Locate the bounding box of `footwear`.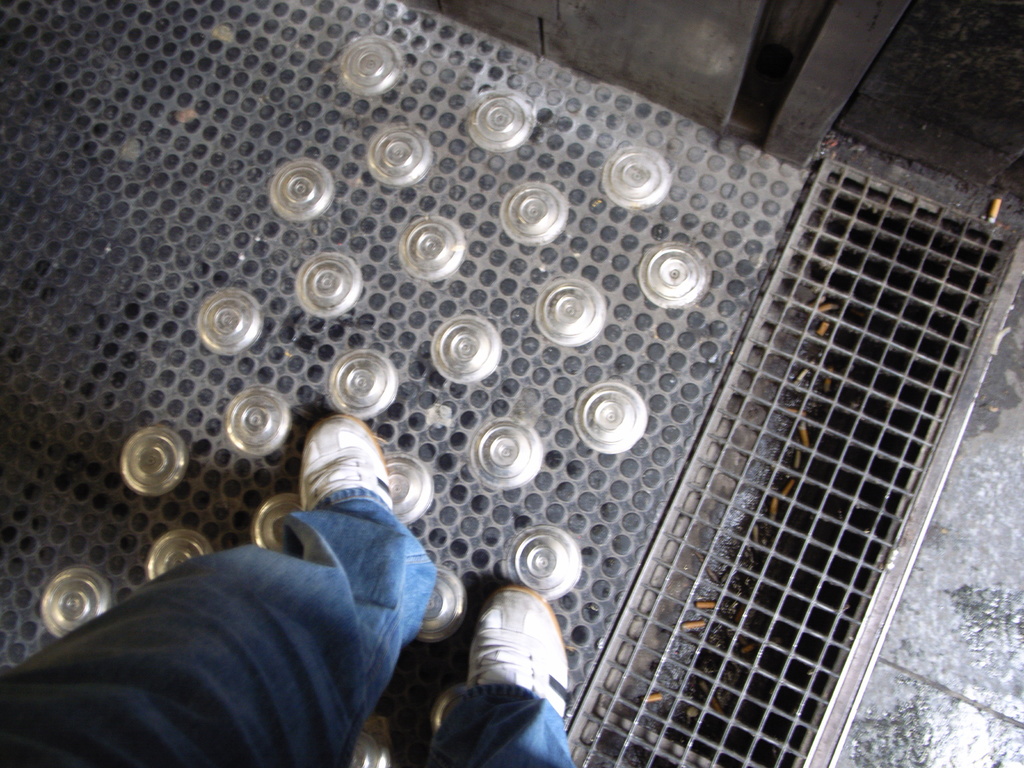
Bounding box: 470,580,574,726.
